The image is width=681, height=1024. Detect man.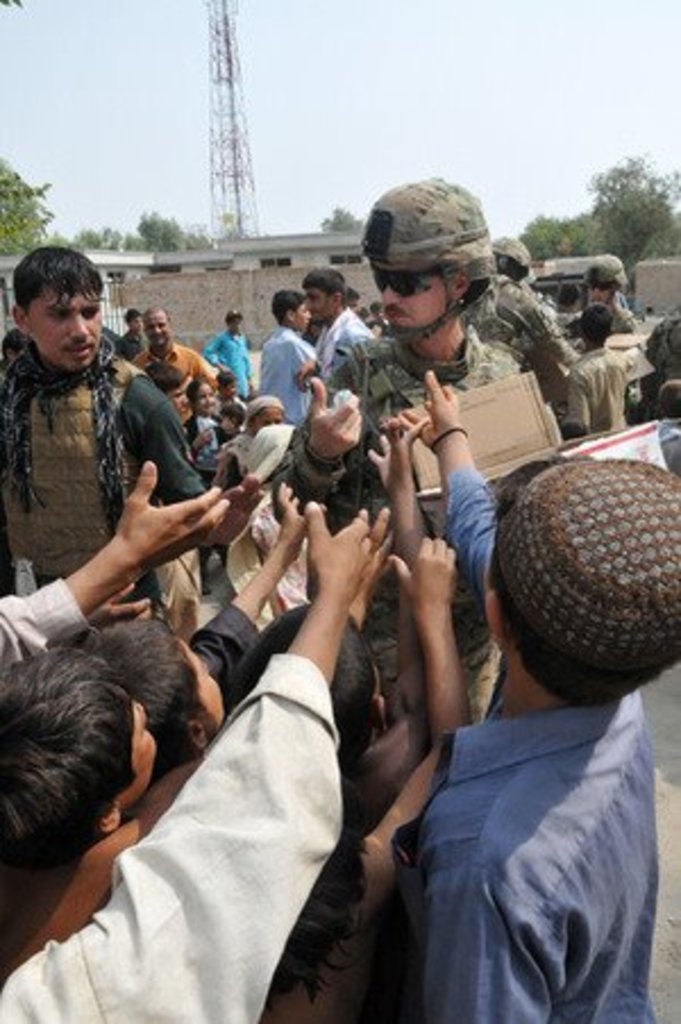
Detection: bbox=[311, 168, 536, 745].
